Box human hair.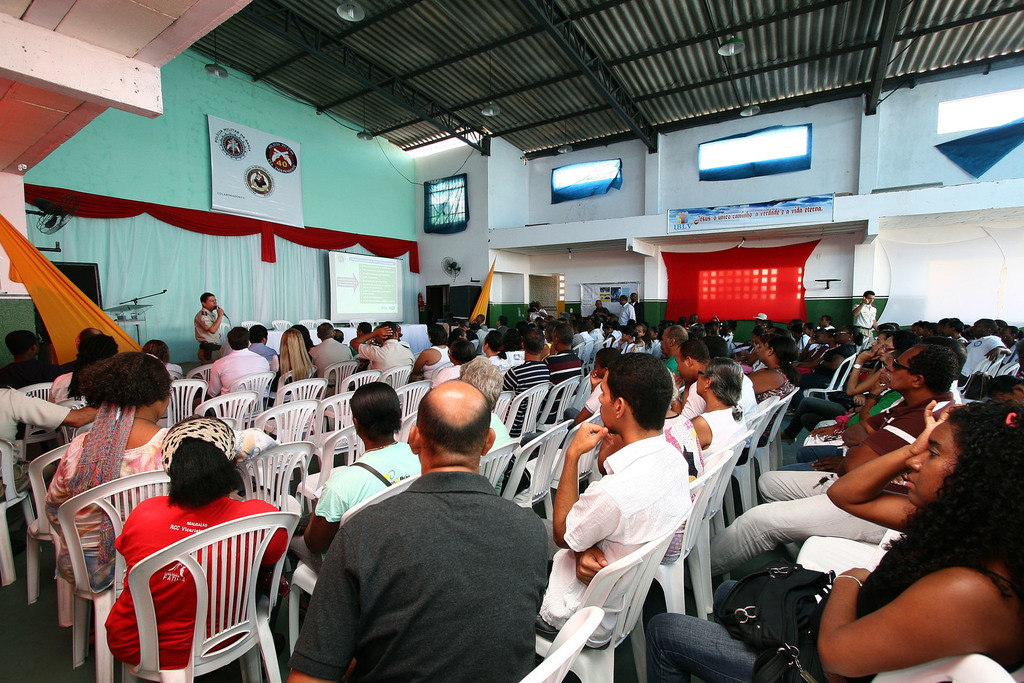
x1=224 y1=328 x2=246 y2=349.
